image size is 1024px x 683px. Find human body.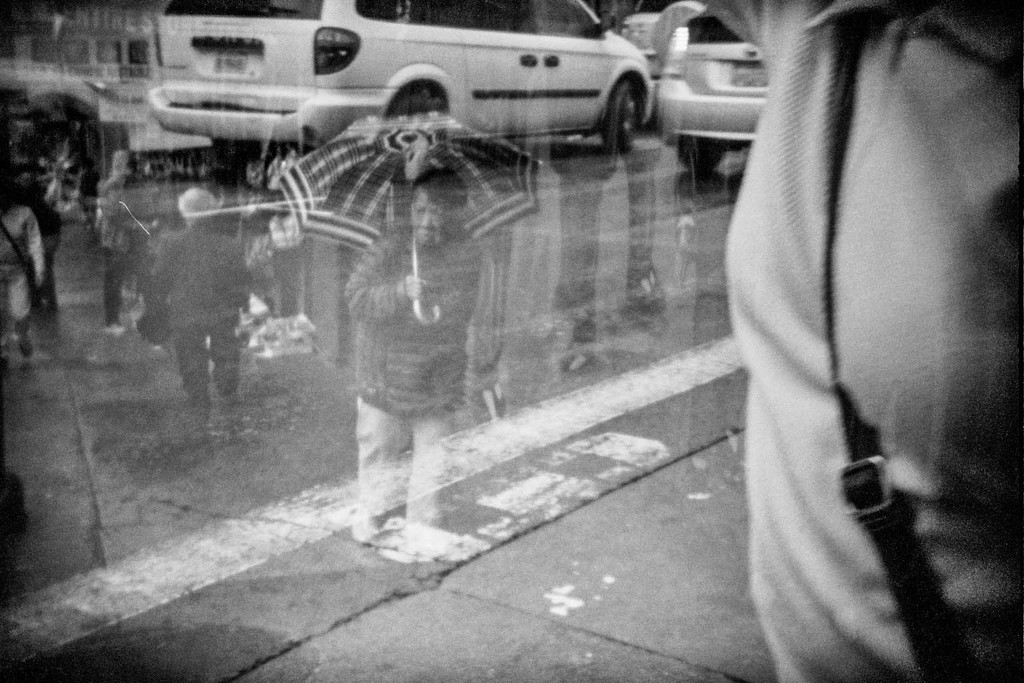
BBox(97, 143, 127, 339).
